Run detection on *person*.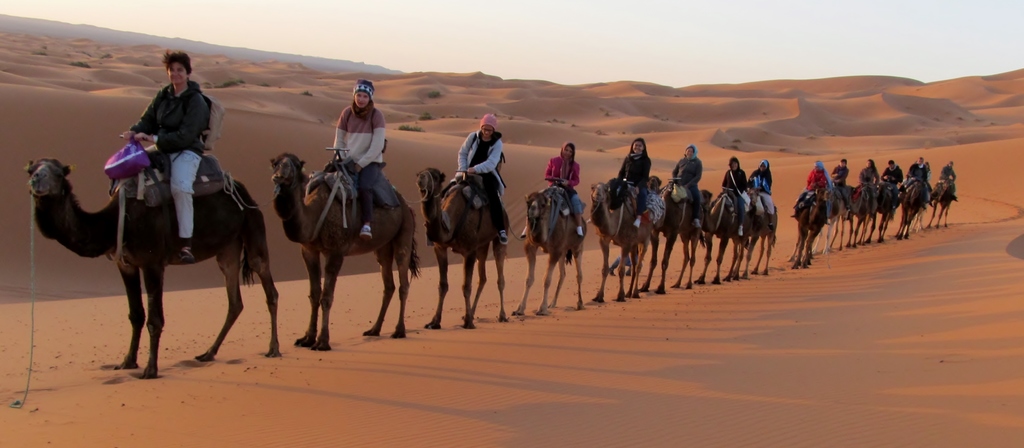
Result: [747,164,776,229].
